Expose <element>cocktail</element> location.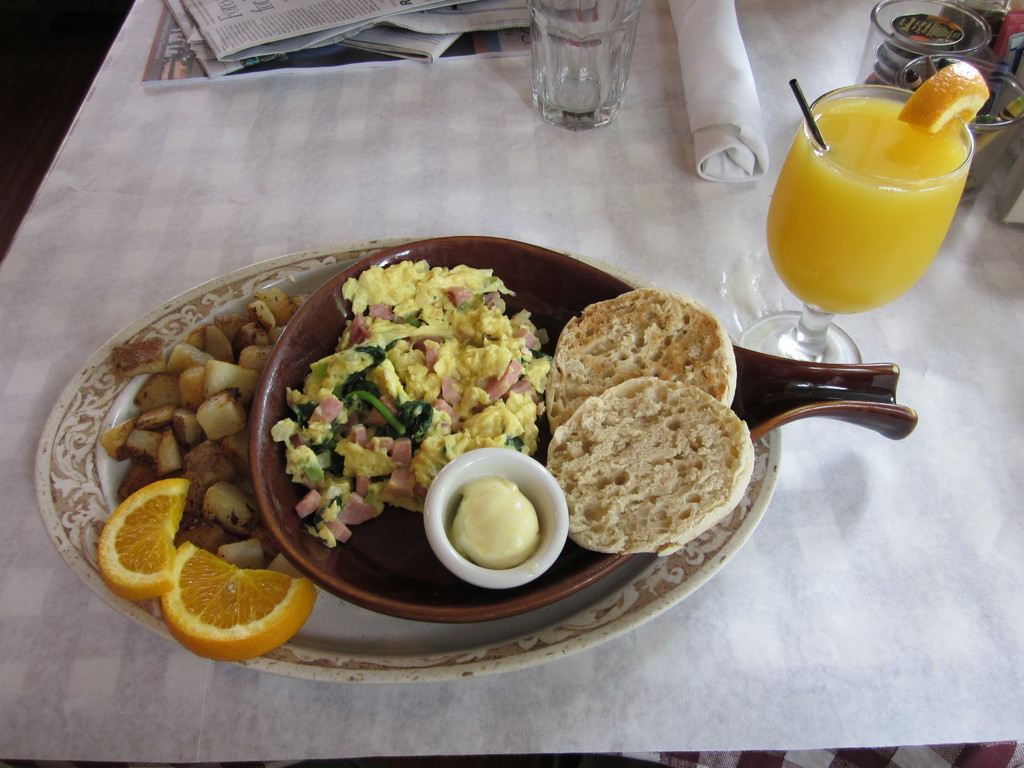
Exposed at 740:58:995:367.
